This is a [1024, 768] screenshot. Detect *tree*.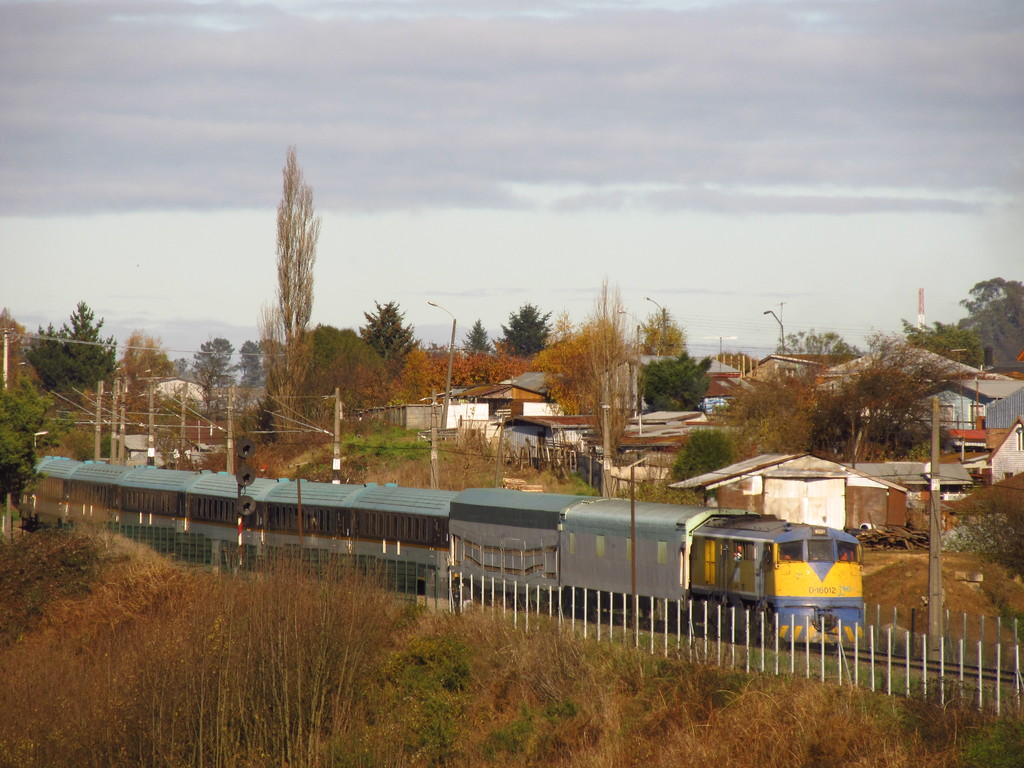
region(642, 348, 710, 415).
